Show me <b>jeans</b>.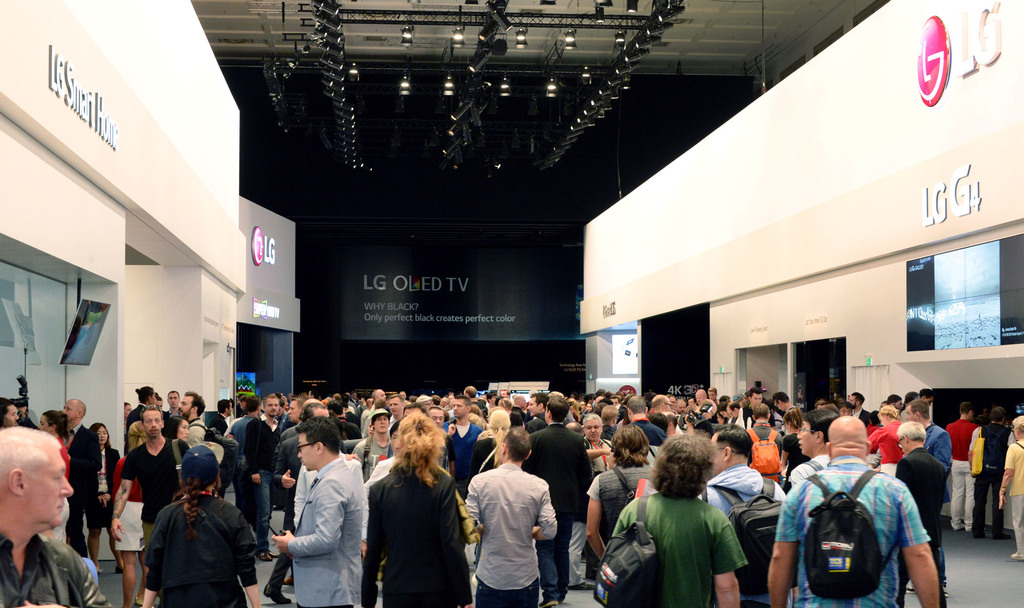
<b>jeans</b> is here: [1005, 495, 1023, 552].
